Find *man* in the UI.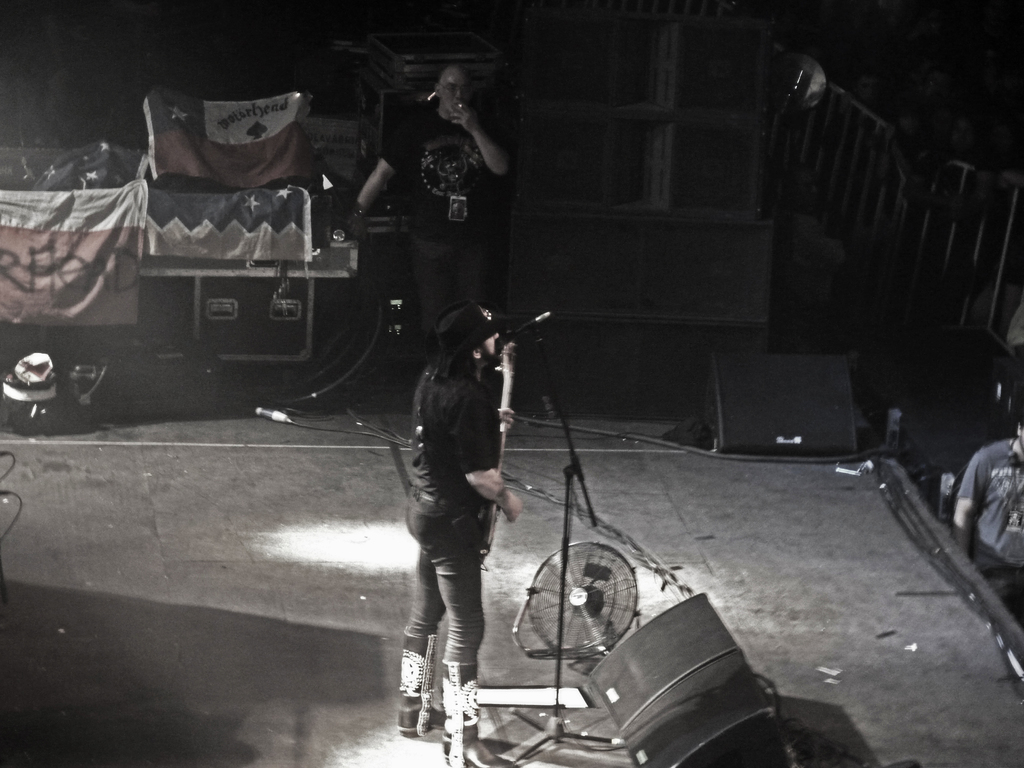
UI element at 356 69 510 358.
